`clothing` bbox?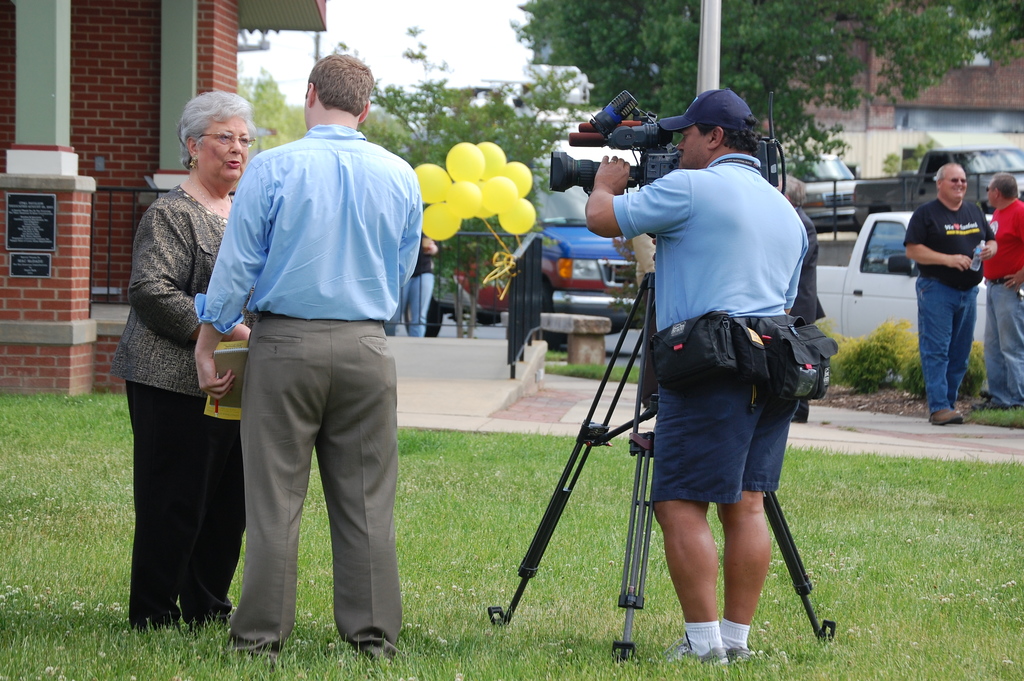
select_region(900, 197, 995, 409)
